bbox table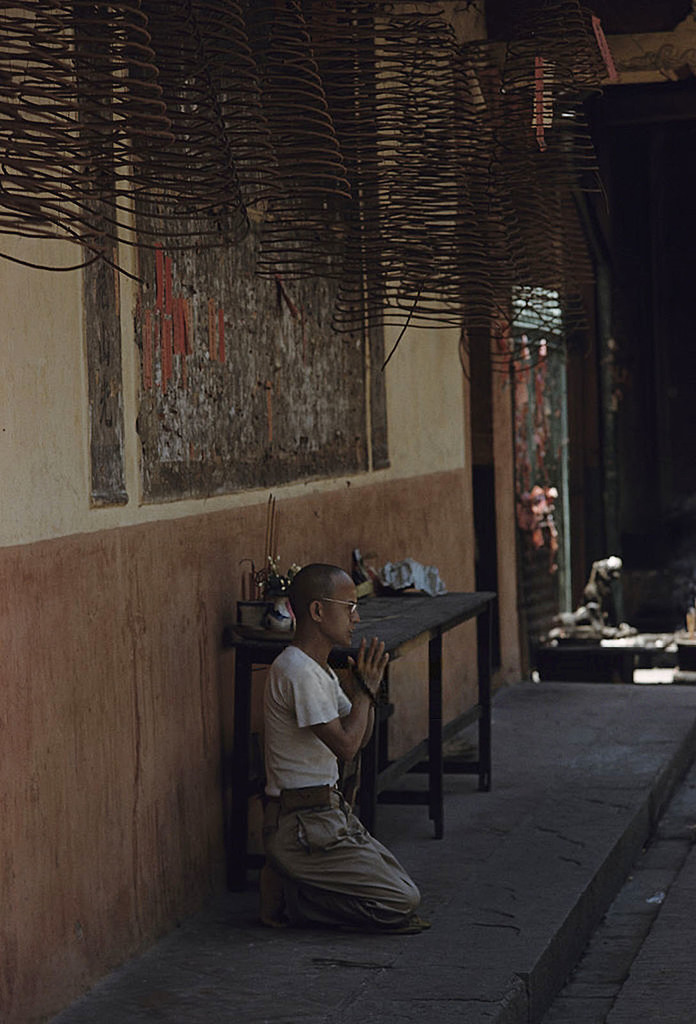
box(339, 605, 512, 803)
